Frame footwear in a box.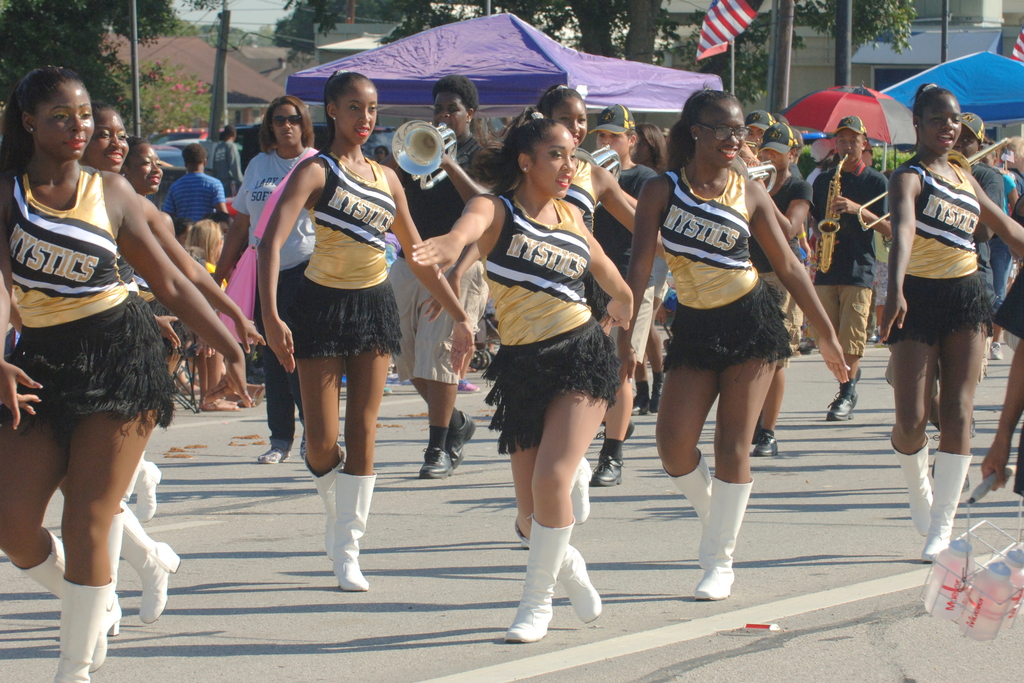
region(382, 383, 397, 399).
